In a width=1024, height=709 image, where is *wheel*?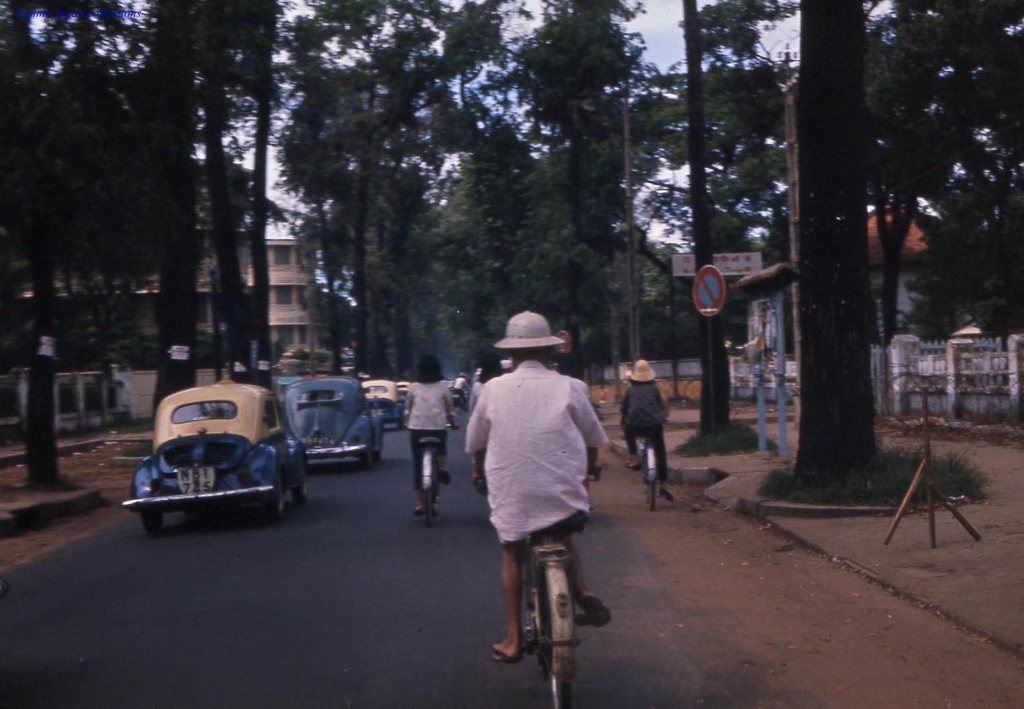
[left=294, top=460, right=307, bottom=503].
